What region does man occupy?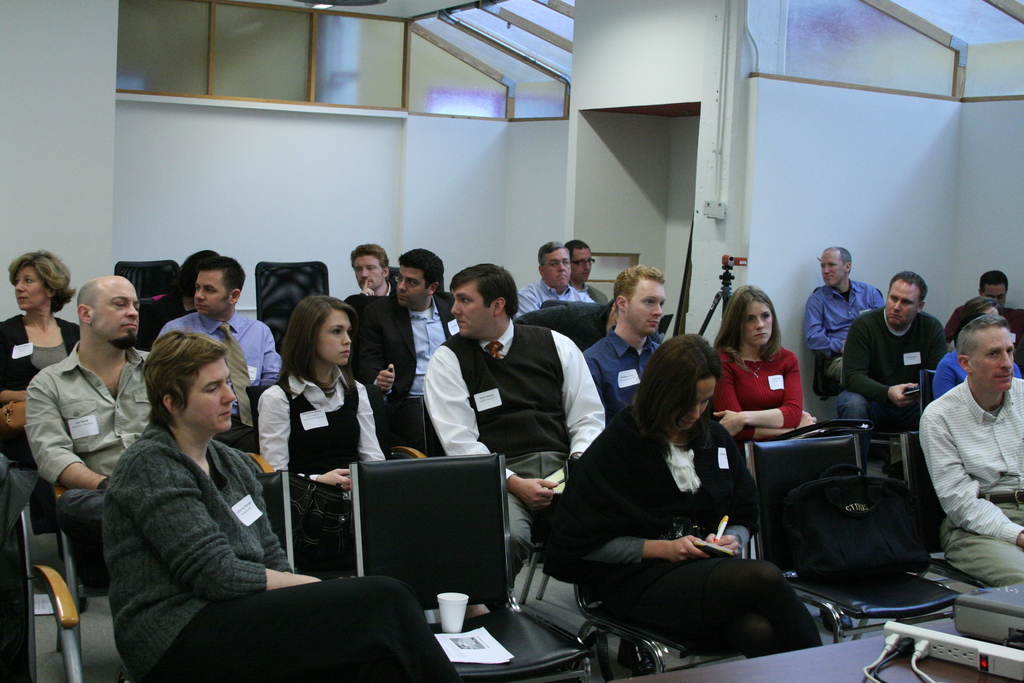
(972, 265, 1023, 358).
